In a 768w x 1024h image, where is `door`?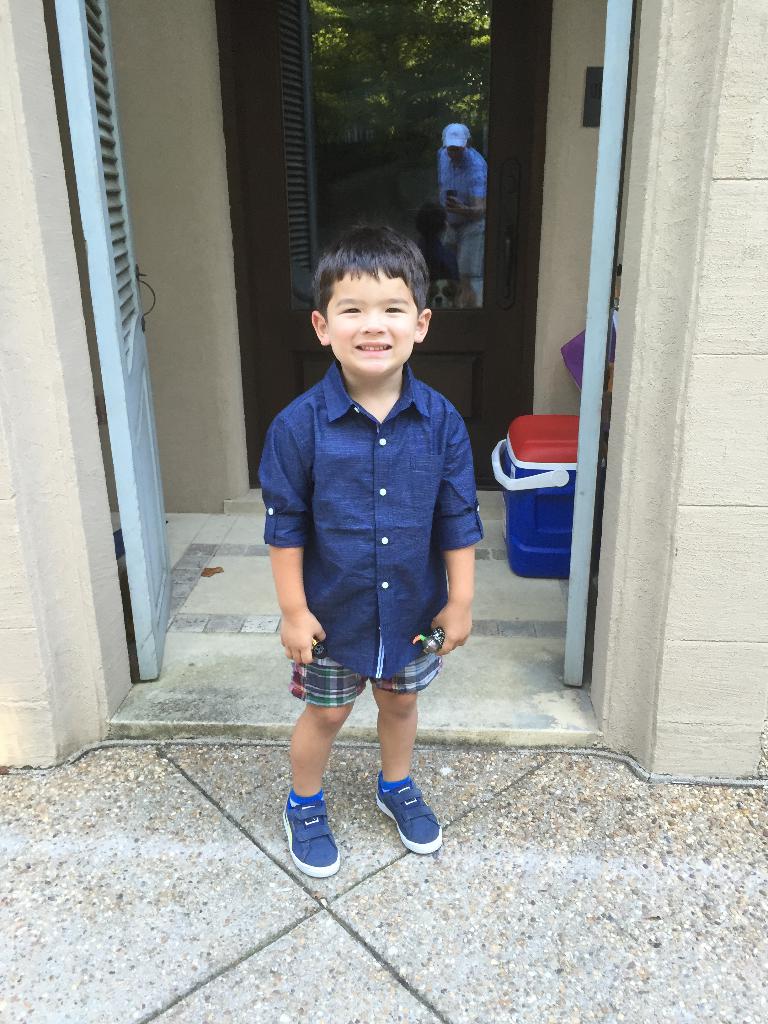
557 0 632 685.
